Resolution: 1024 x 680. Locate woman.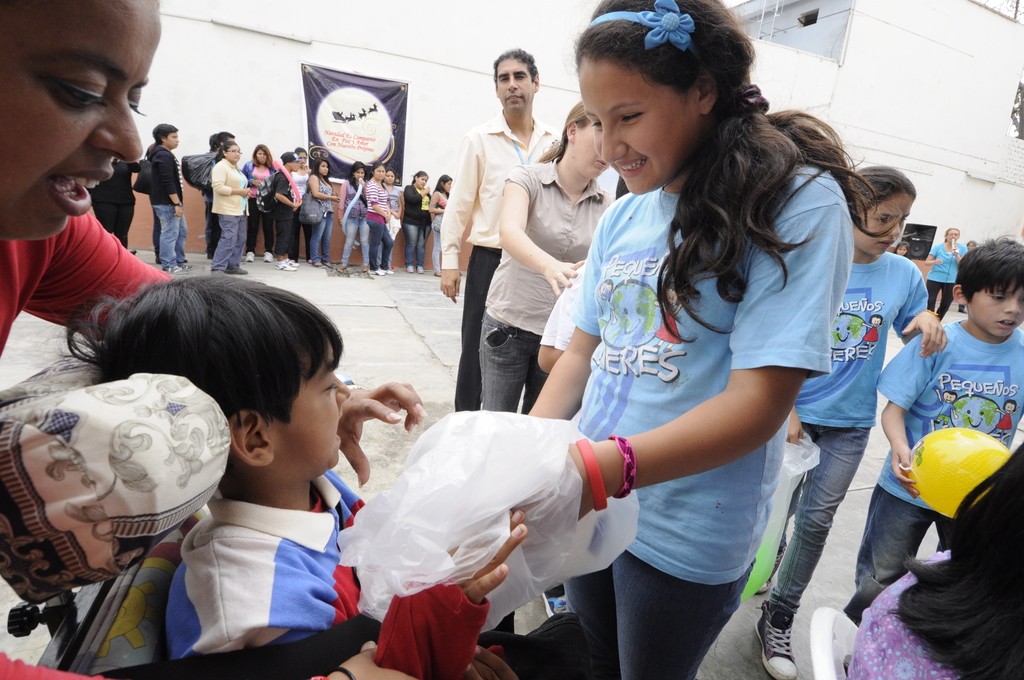
[left=487, top=82, right=623, bottom=419].
